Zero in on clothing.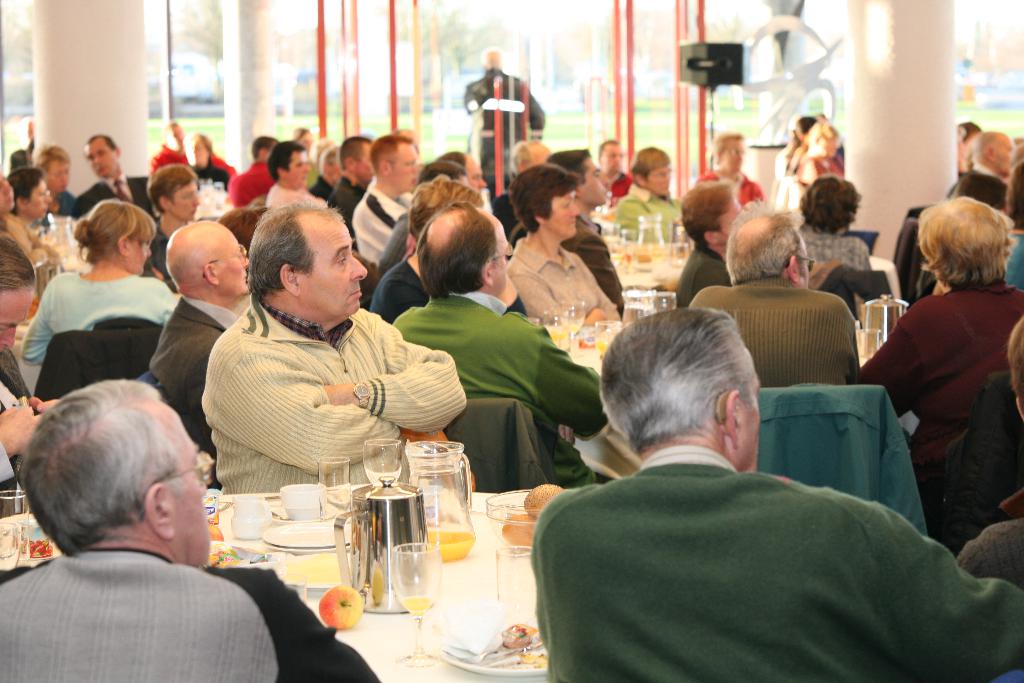
Zeroed in: [461, 63, 546, 185].
